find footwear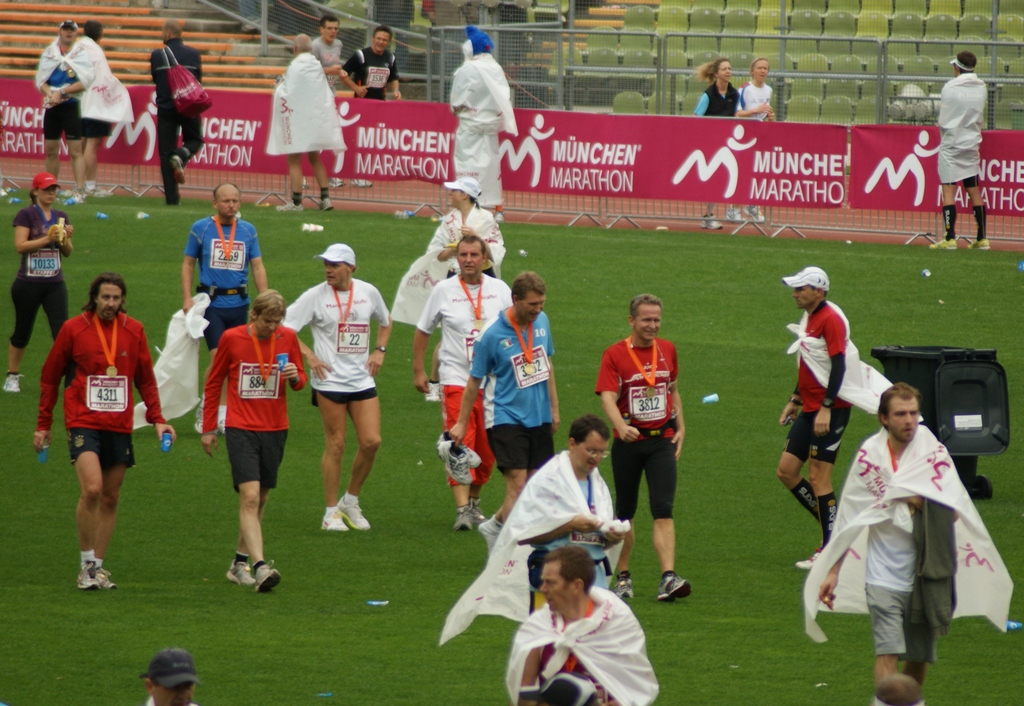
detection(310, 502, 353, 532)
